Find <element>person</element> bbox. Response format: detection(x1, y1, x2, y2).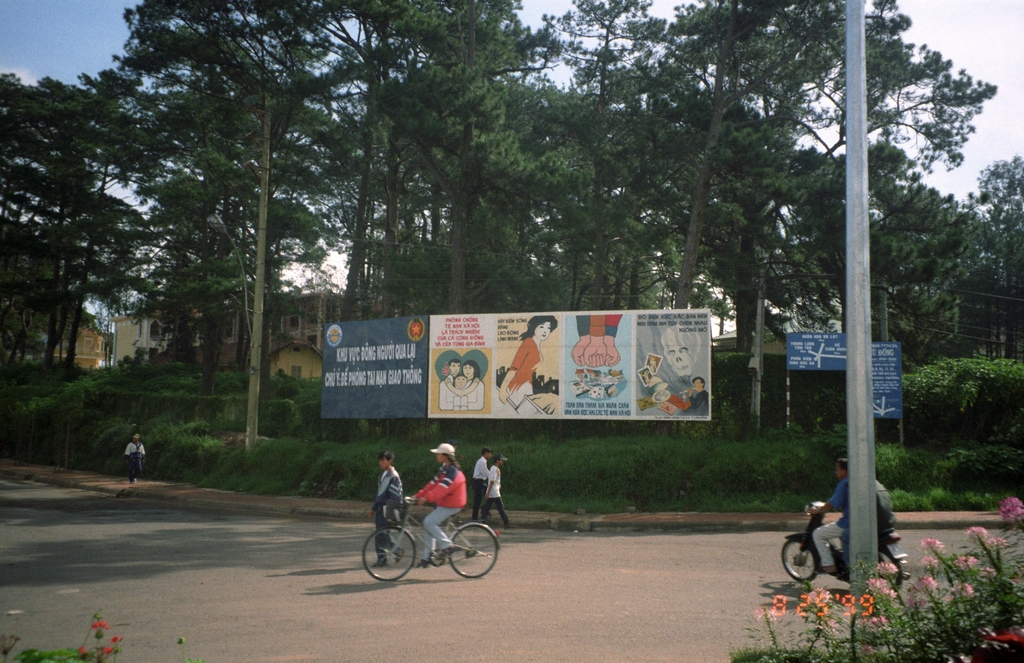
detection(436, 359, 467, 411).
